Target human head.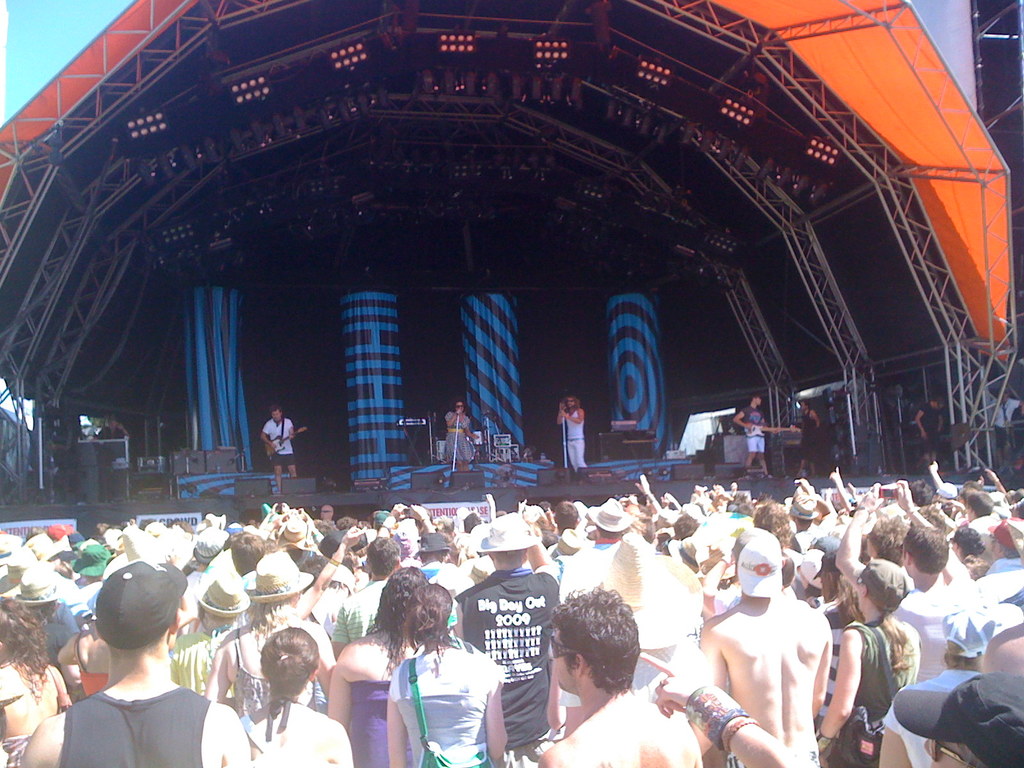
Target region: <region>105, 410, 117, 431</region>.
